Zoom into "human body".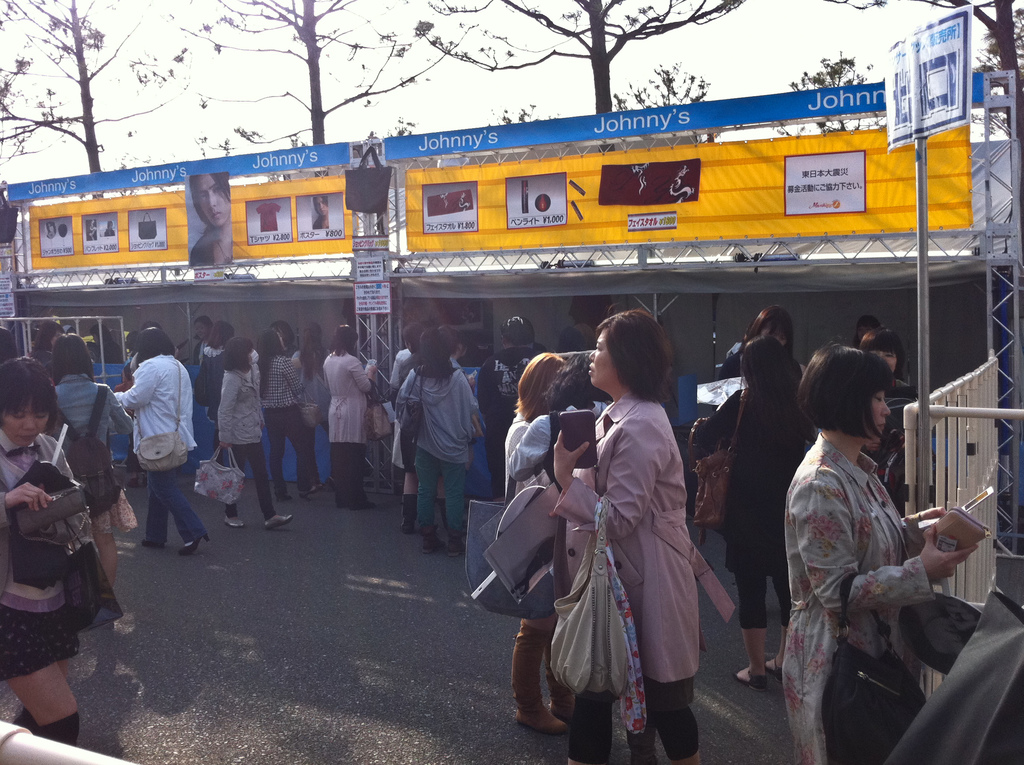
Zoom target: {"left": 269, "top": 320, "right": 292, "bottom": 353}.
